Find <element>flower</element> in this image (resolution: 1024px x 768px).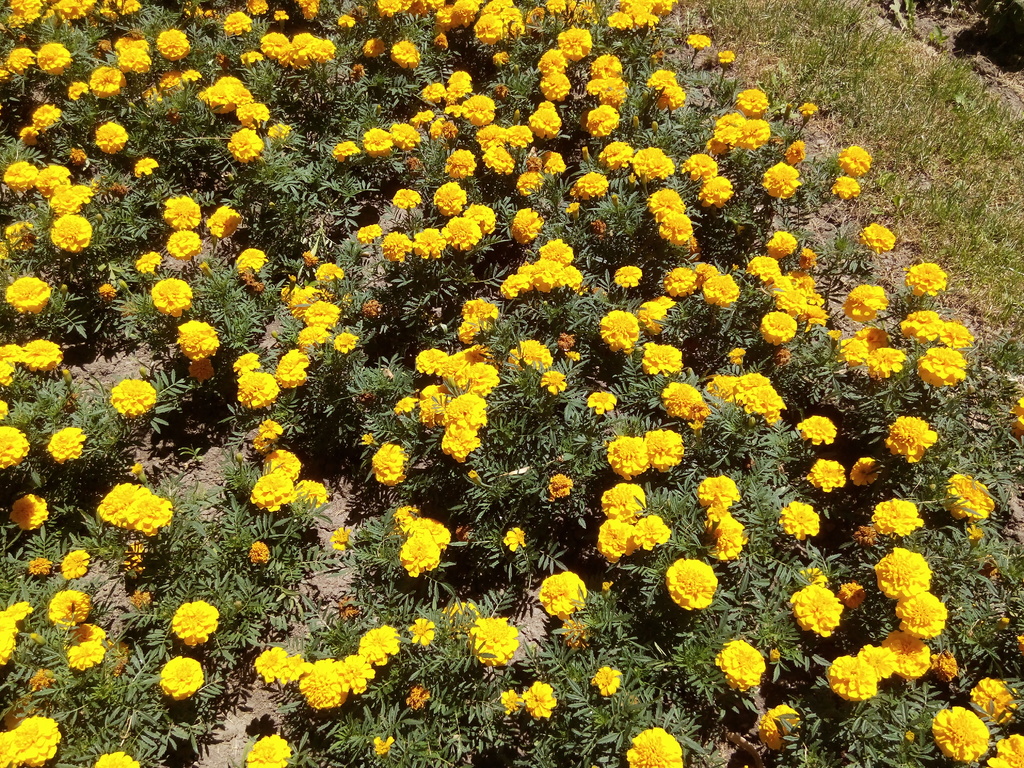
detection(250, 468, 305, 516).
